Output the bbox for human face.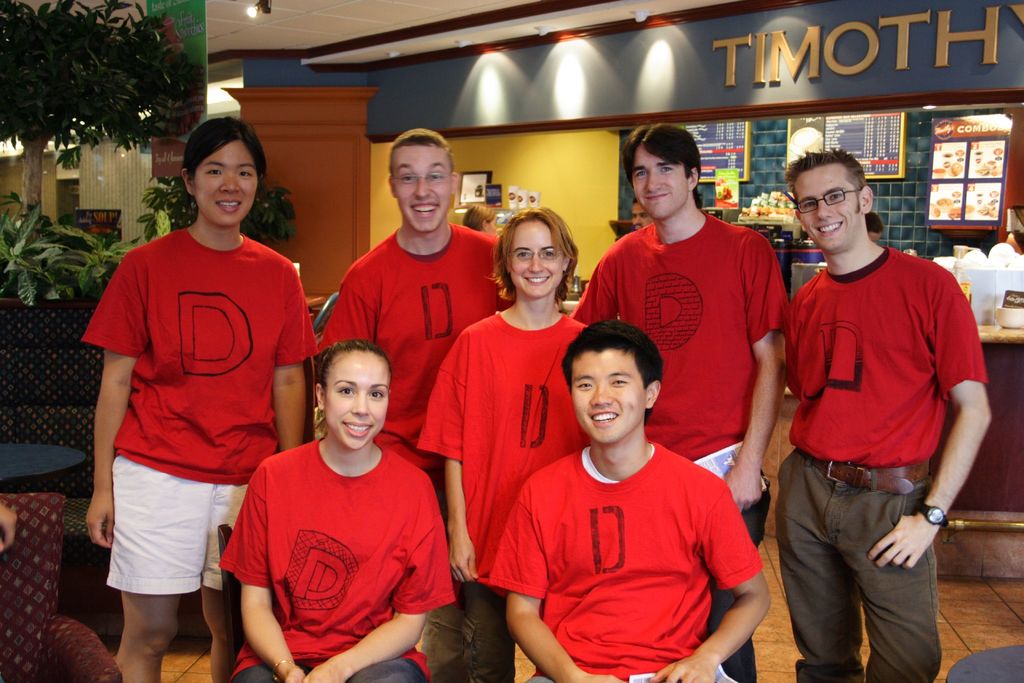
(x1=634, y1=145, x2=687, y2=223).
